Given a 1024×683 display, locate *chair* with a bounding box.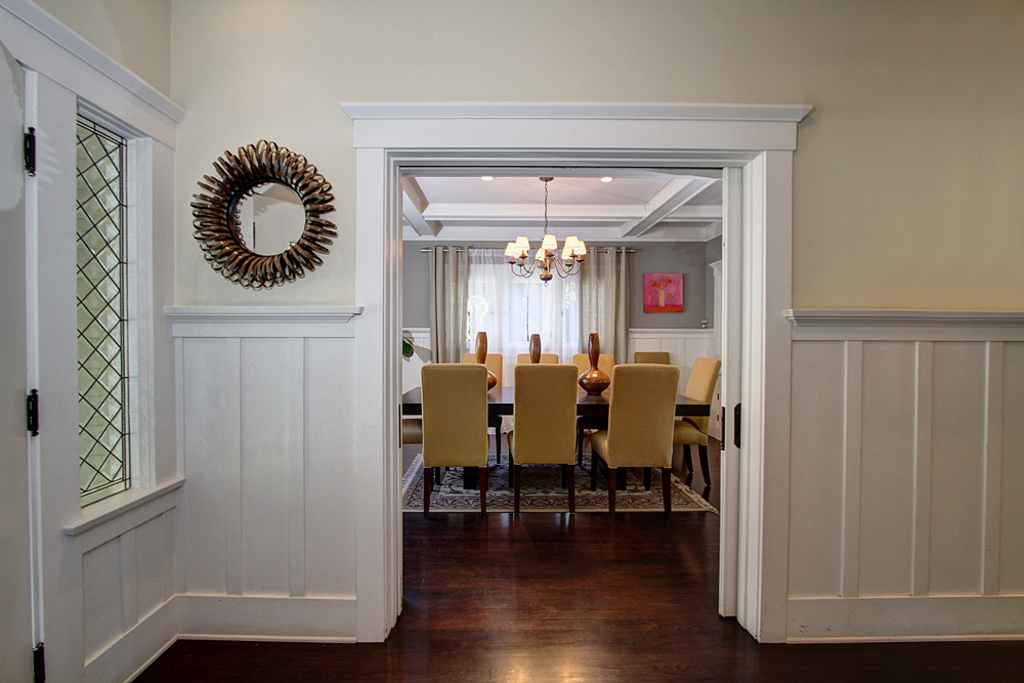
Located: bbox(590, 361, 682, 527).
